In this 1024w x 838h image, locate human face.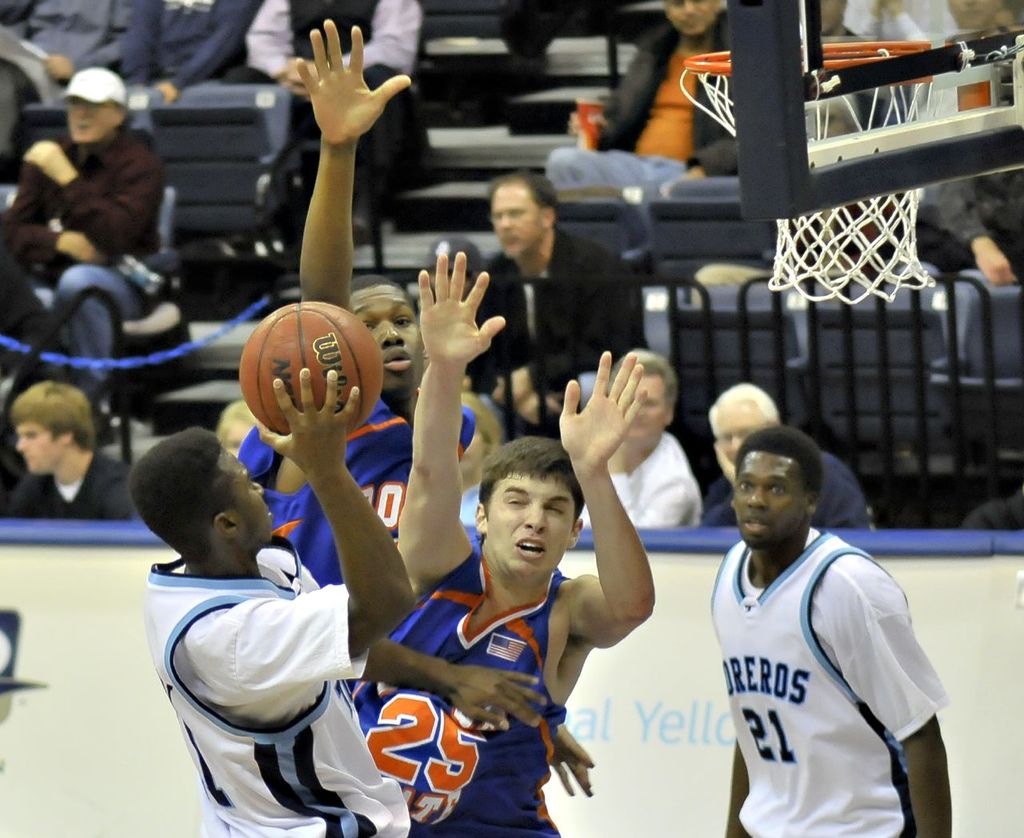
Bounding box: (626, 375, 665, 444).
